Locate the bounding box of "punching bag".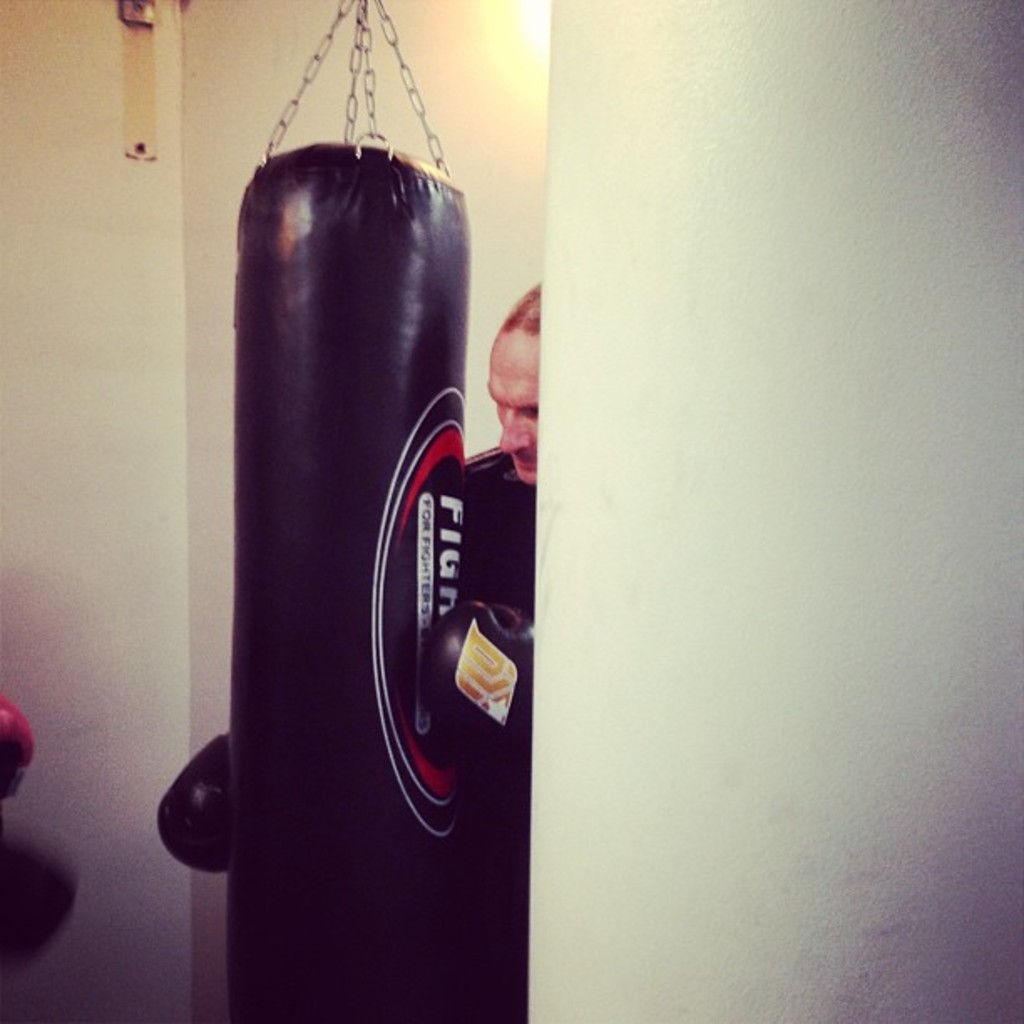
Bounding box: [left=233, top=139, right=472, bottom=1022].
